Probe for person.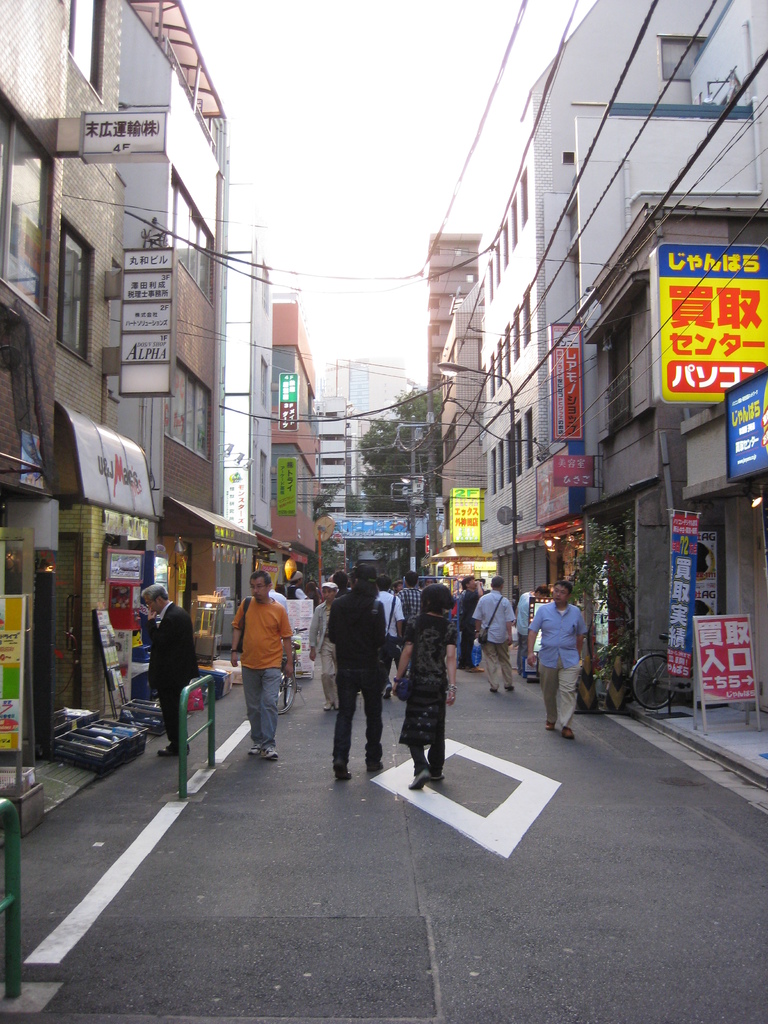
Probe result: (387, 582, 459, 785).
